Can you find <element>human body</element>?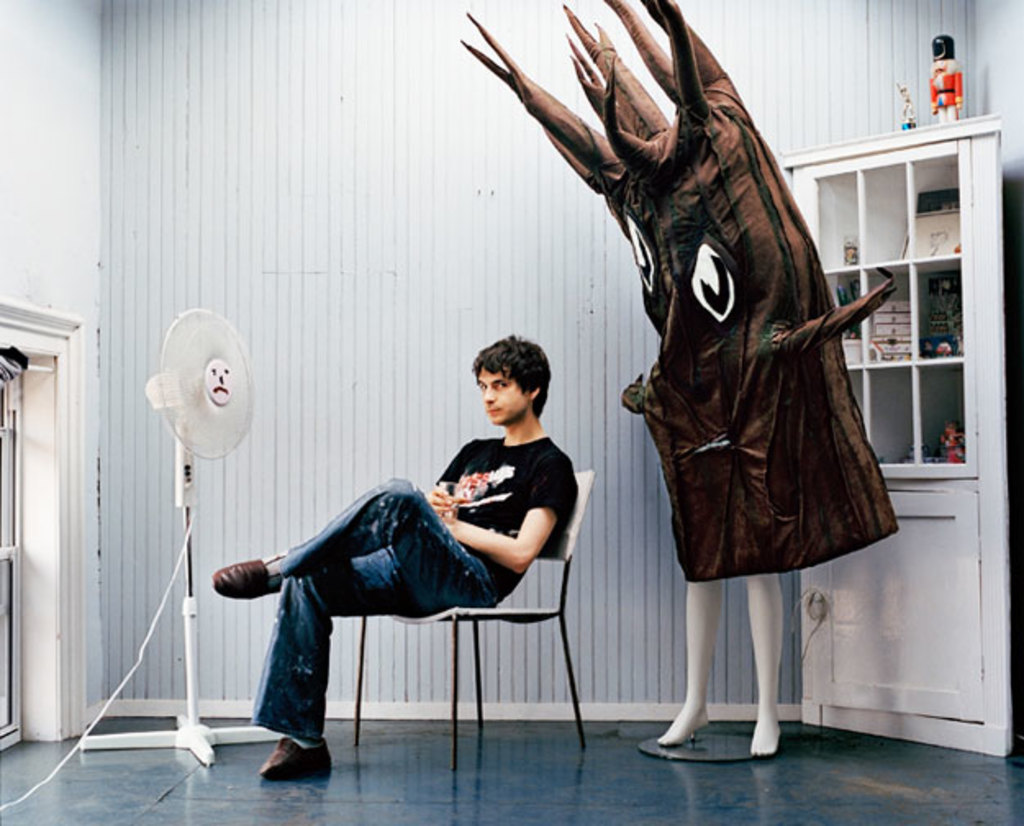
Yes, bounding box: left=236, top=388, right=588, bottom=749.
